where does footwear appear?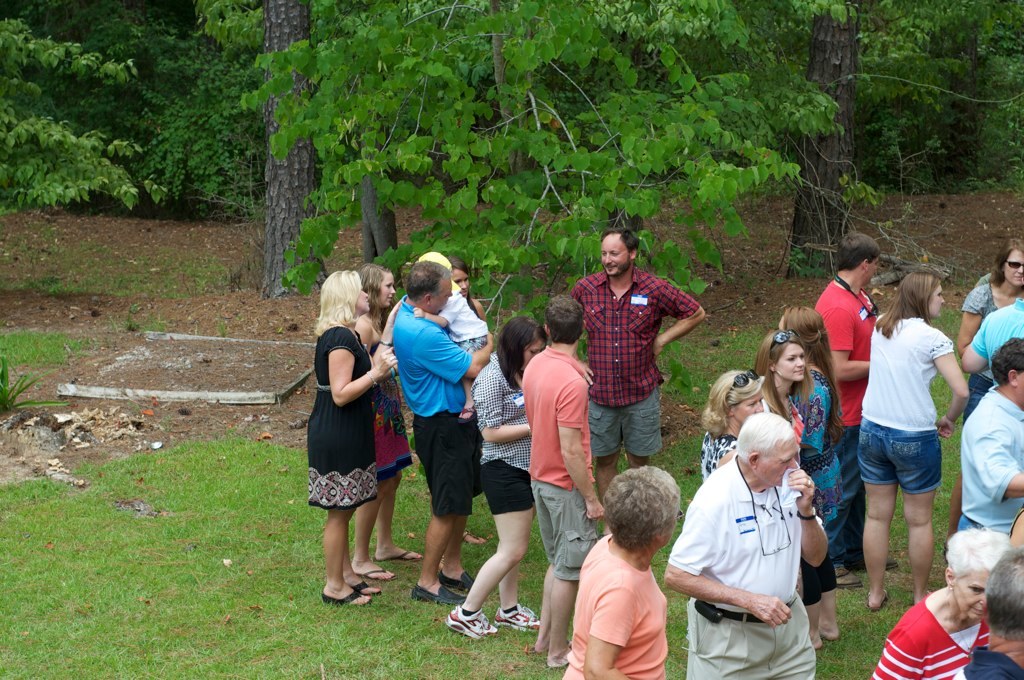
Appears at 365,566,398,583.
